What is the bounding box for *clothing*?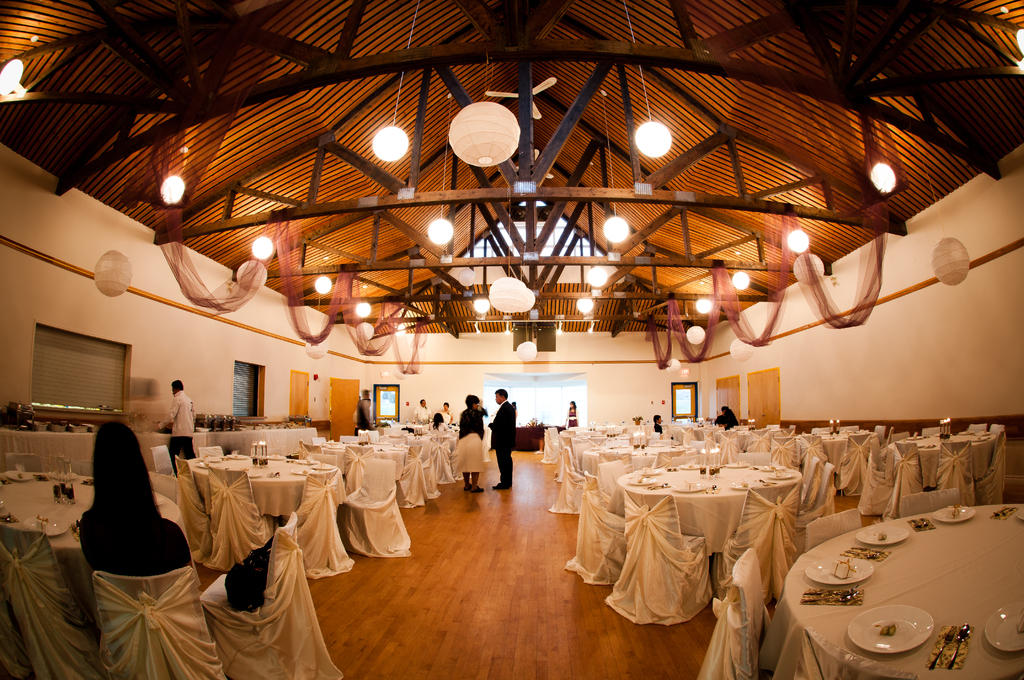
select_region(65, 421, 191, 614).
